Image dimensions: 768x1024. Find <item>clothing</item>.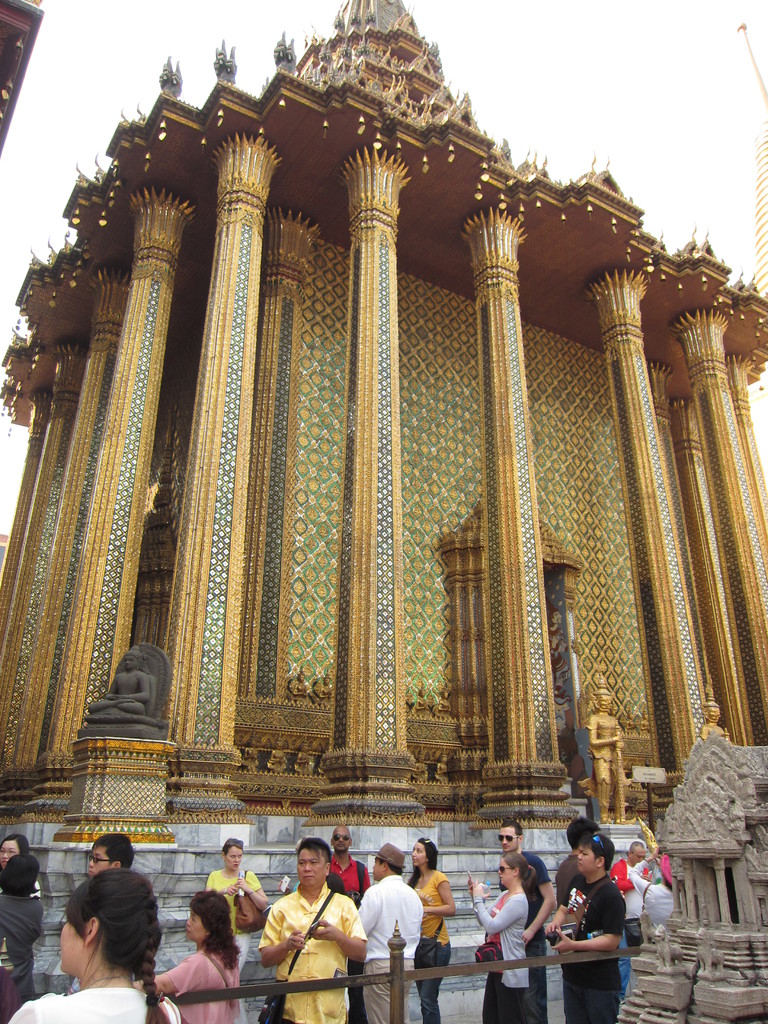
locate(439, 763, 449, 777).
